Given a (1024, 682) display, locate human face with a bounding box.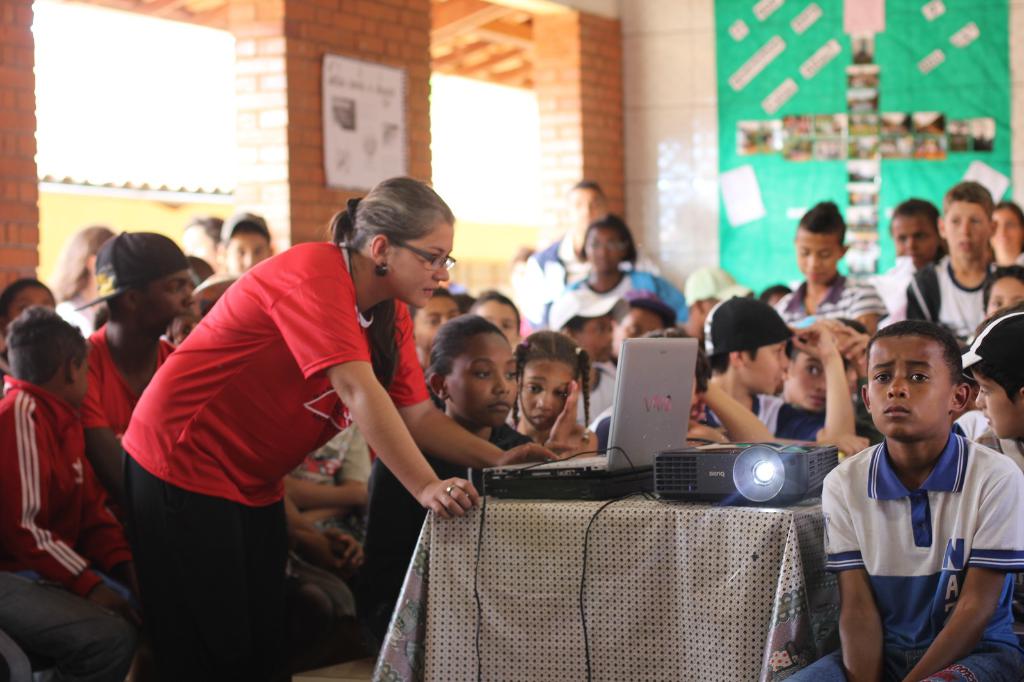
Located: 186/225/228/266.
